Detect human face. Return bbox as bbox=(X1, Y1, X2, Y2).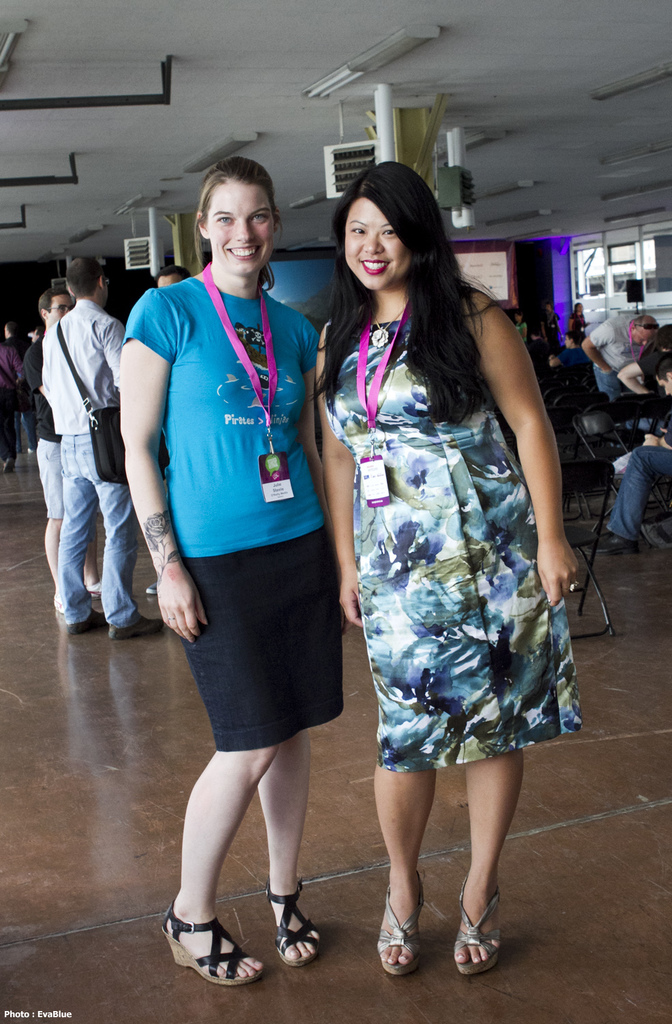
bbox=(206, 186, 281, 279).
